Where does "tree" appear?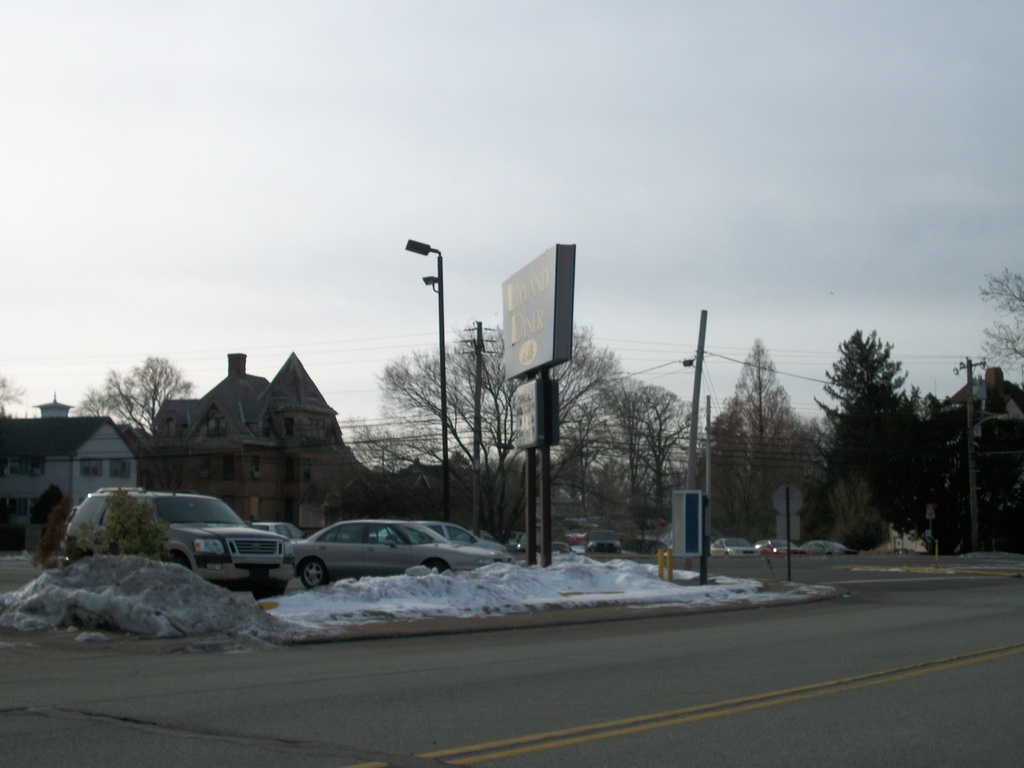
Appears at 688, 311, 816, 557.
